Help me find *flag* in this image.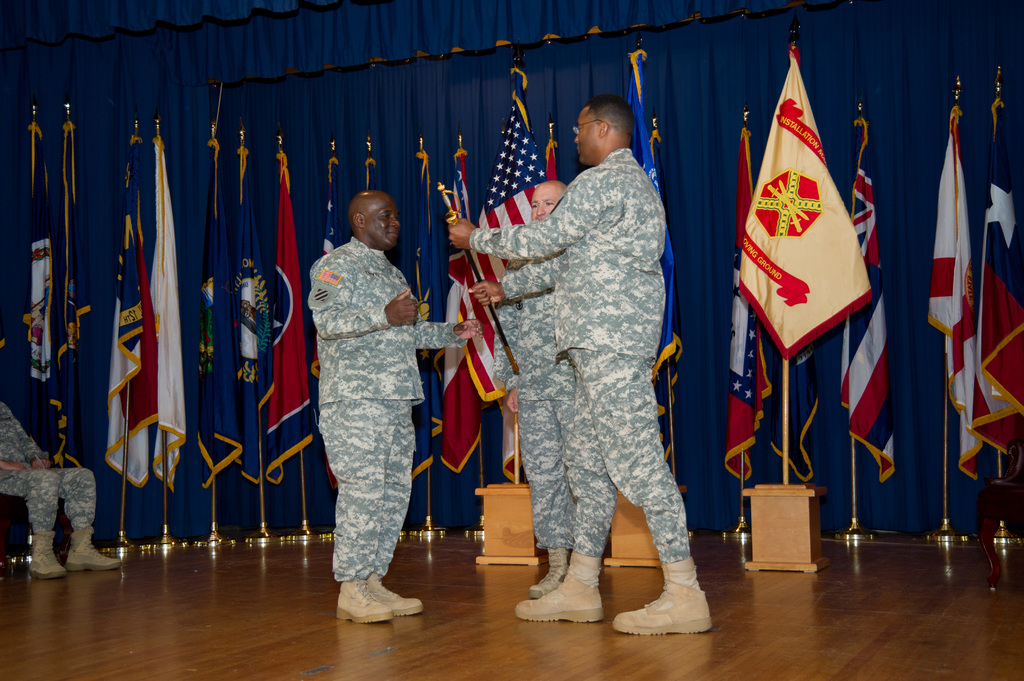
Found it: {"x1": 192, "y1": 140, "x2": 242, "y2": 492}.
